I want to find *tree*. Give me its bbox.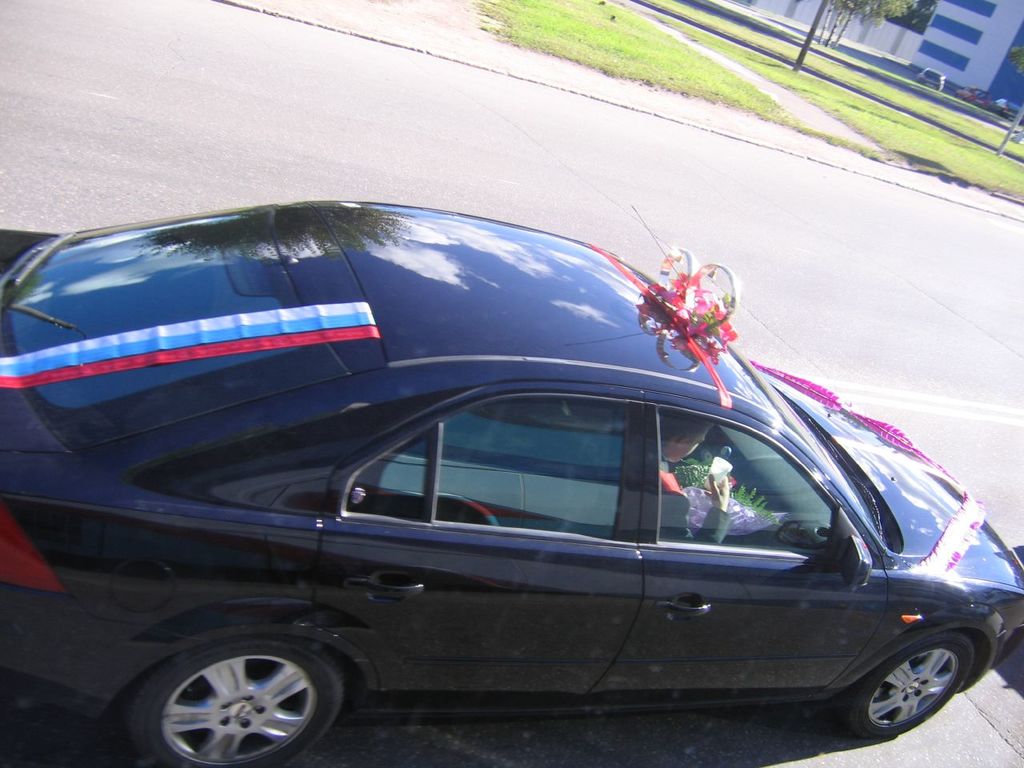
locate(993, 46, 1023, 155).
